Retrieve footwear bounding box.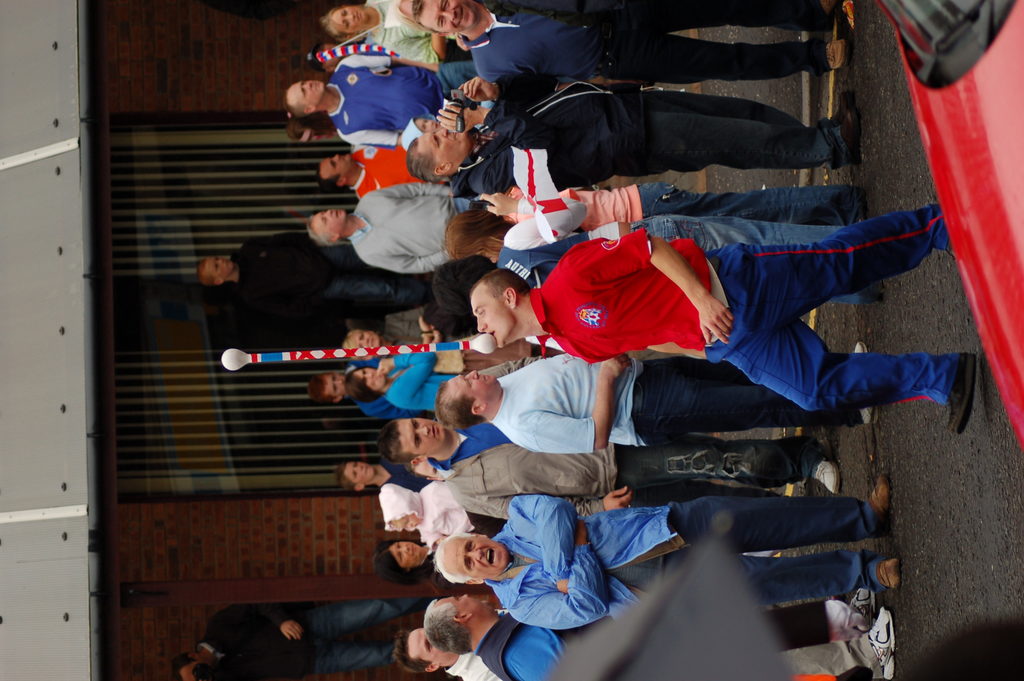
Bounding box: [left=932, top=355, right=994, bottom=441].
